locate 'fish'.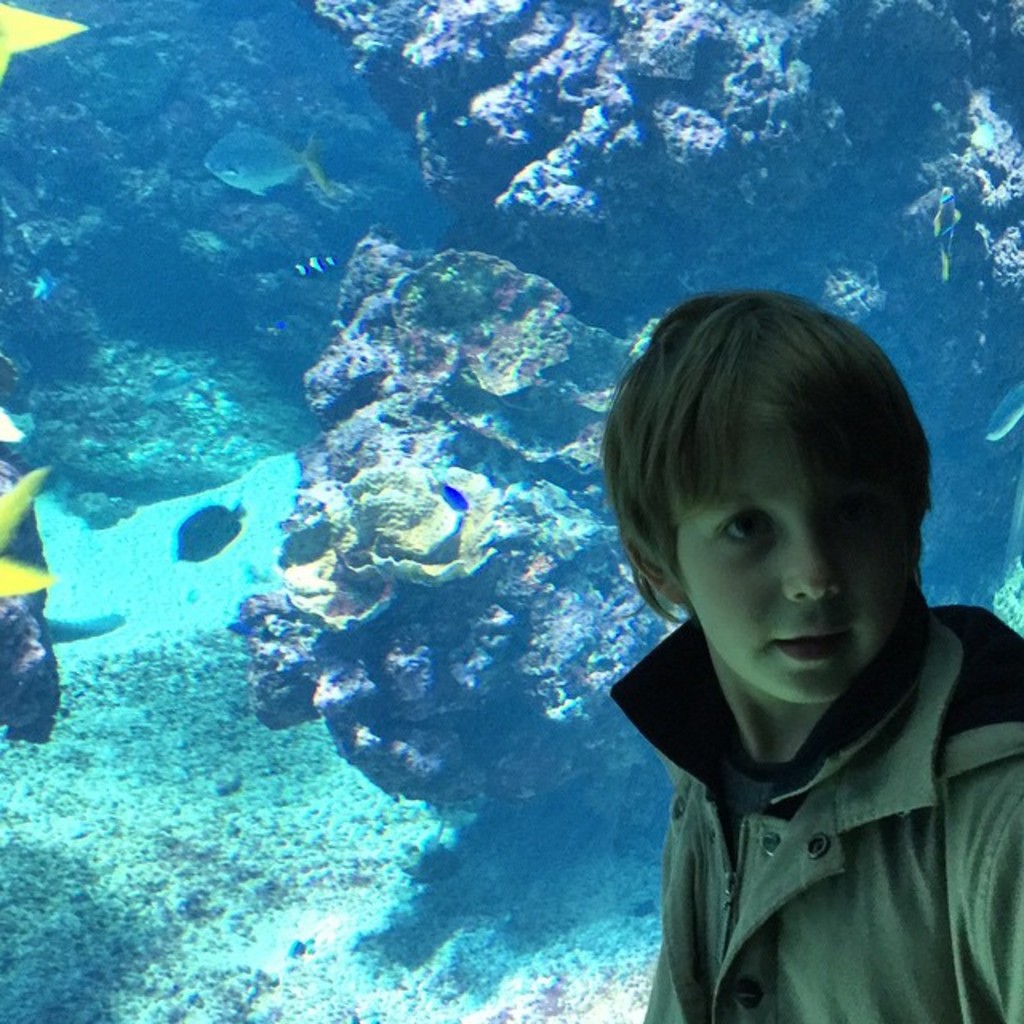
Bounding box: (178, 501, 246, 562).
